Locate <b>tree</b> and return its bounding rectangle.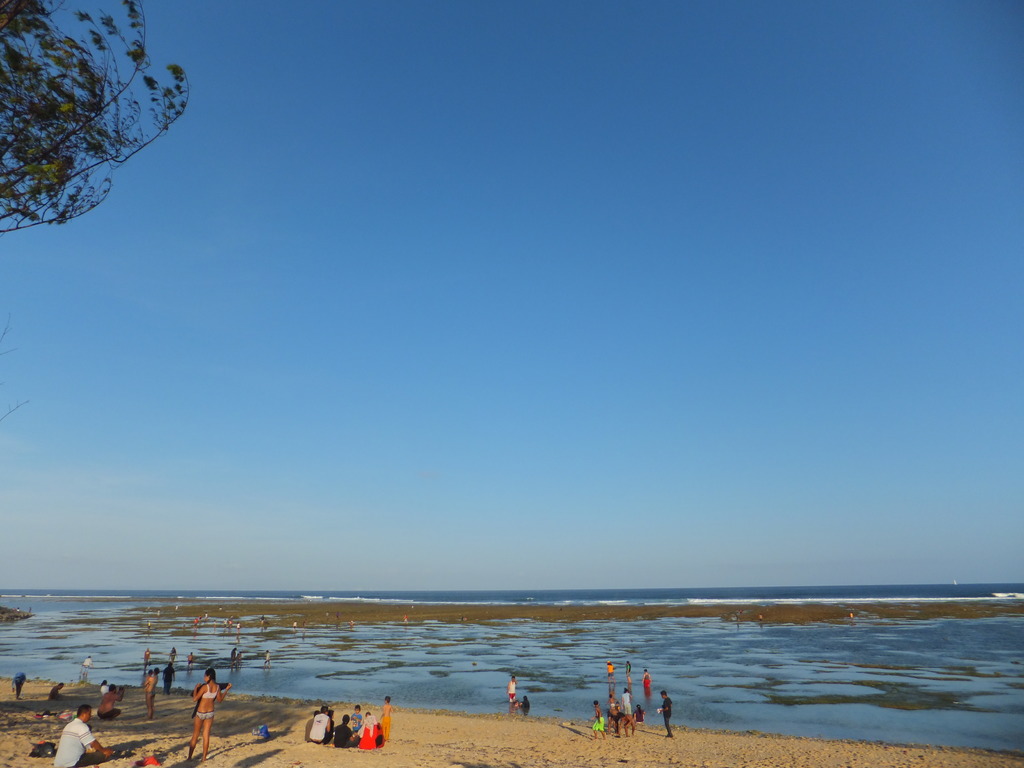
(x1=0, y1=0, x2=194, y2=239).
